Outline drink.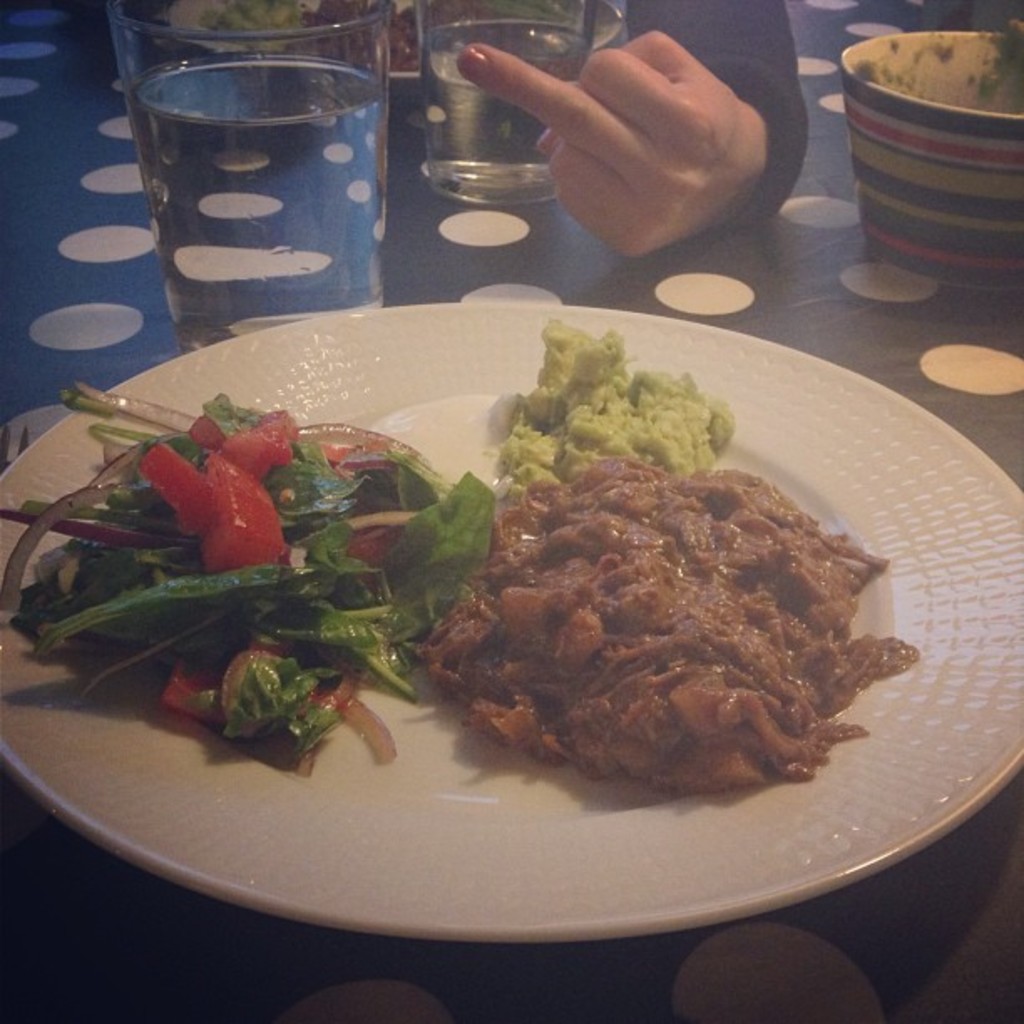
Outline: l=418, t=15, r=592, b=206.
